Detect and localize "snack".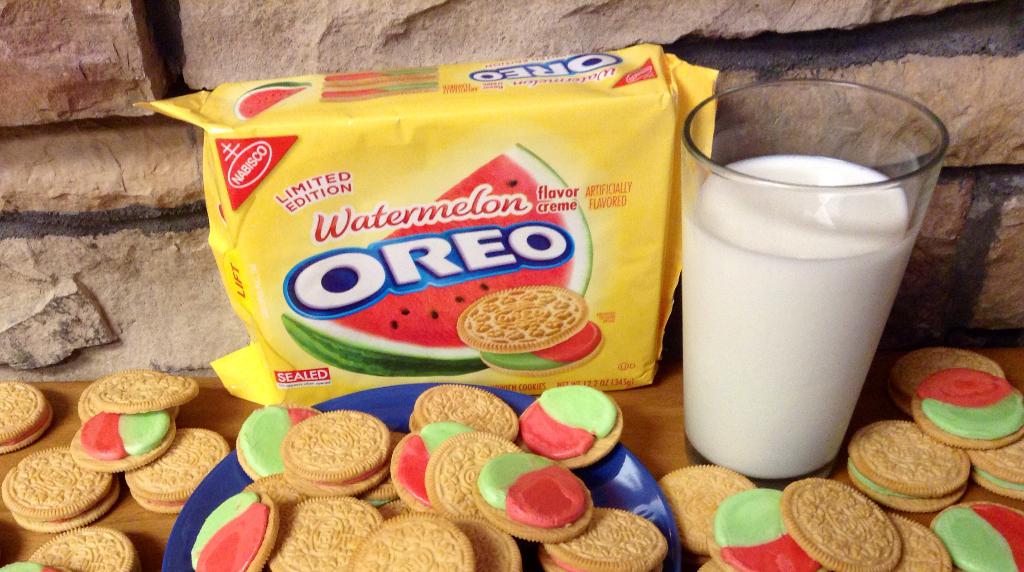
Localized at detection(0, 528, 134, 571).
